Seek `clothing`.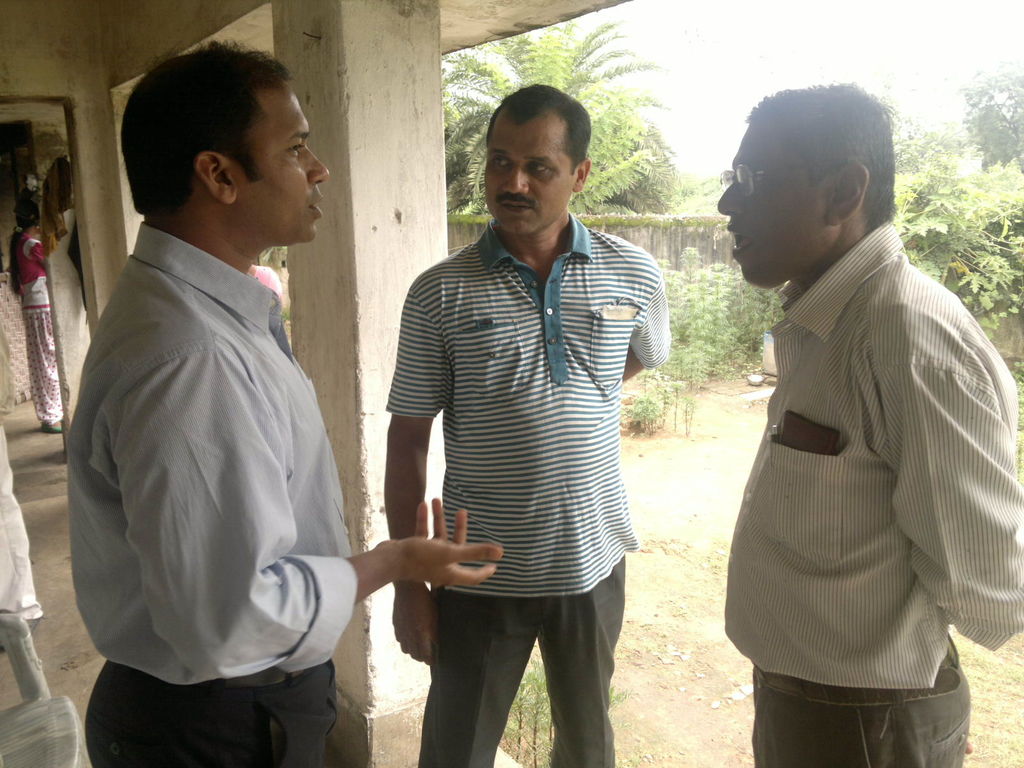
pyautogui.locateOnScreen(24, 234, 55, 426).
